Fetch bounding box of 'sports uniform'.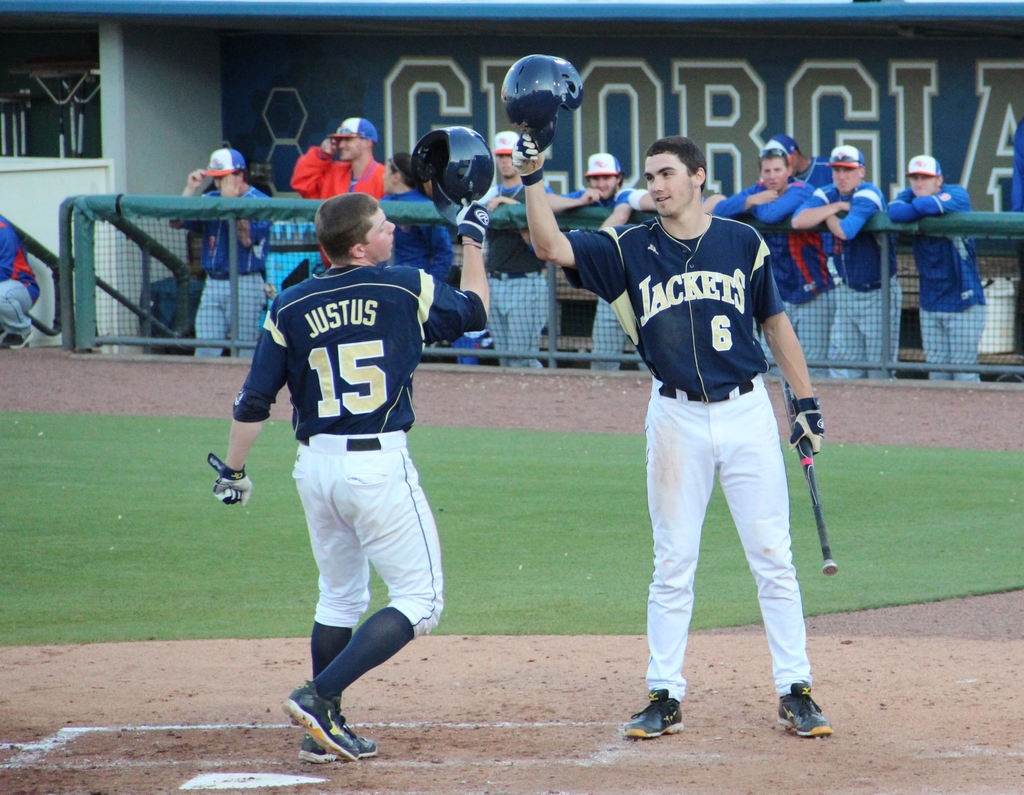
Bbox: {"left": 291, "top": 146, "right": 390, "bottom": 273}.
